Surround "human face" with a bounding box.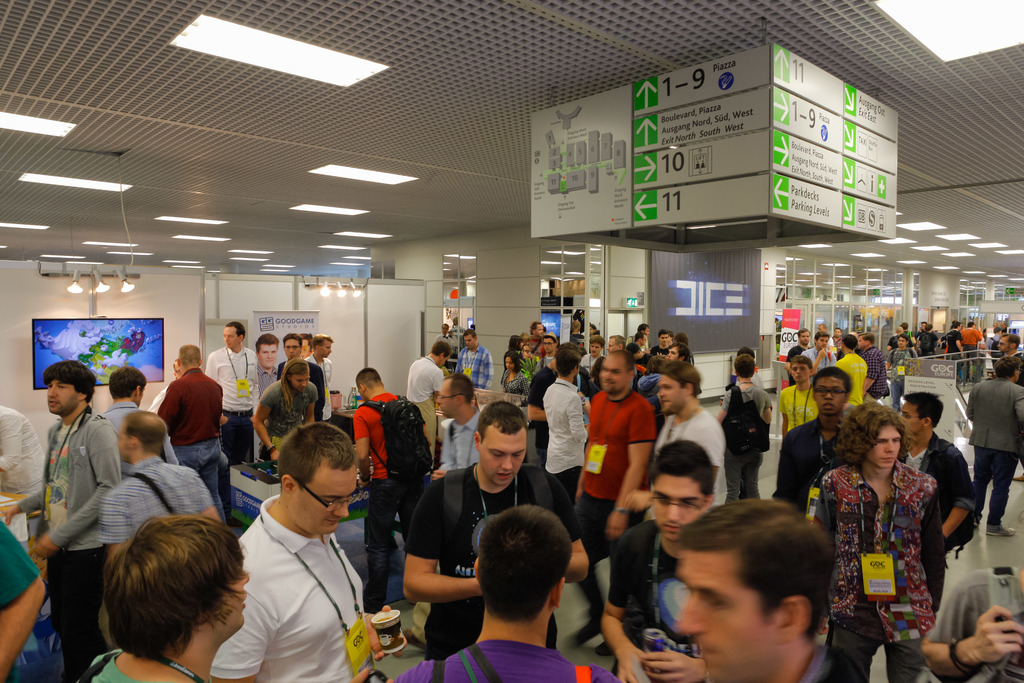
crop(604, 358, 628, 391).
